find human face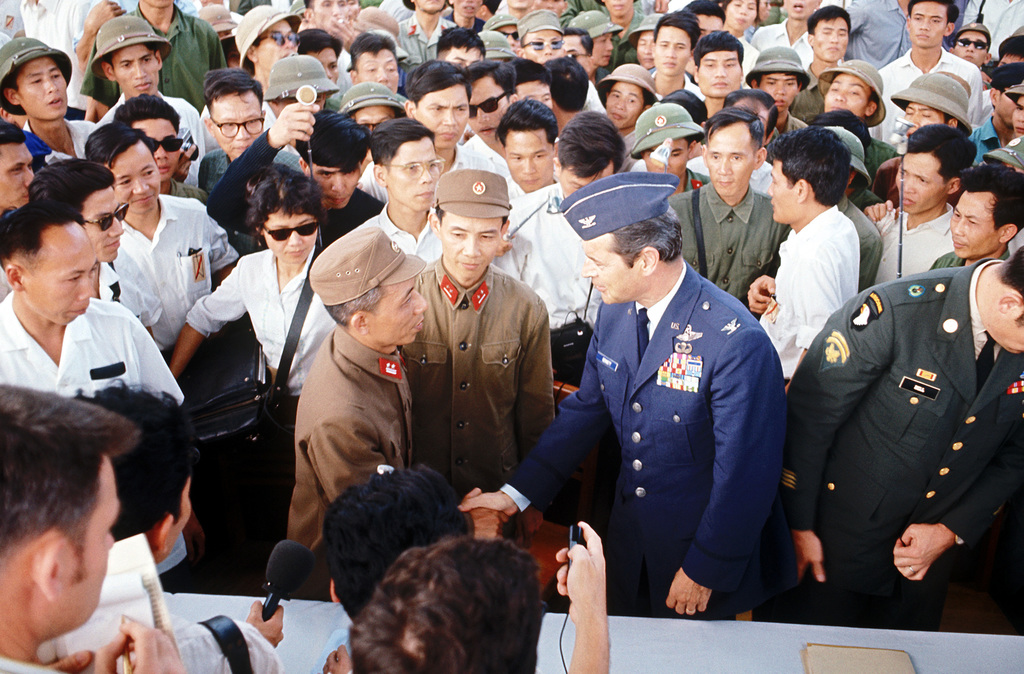
locate(454, 0, 483, 17)
